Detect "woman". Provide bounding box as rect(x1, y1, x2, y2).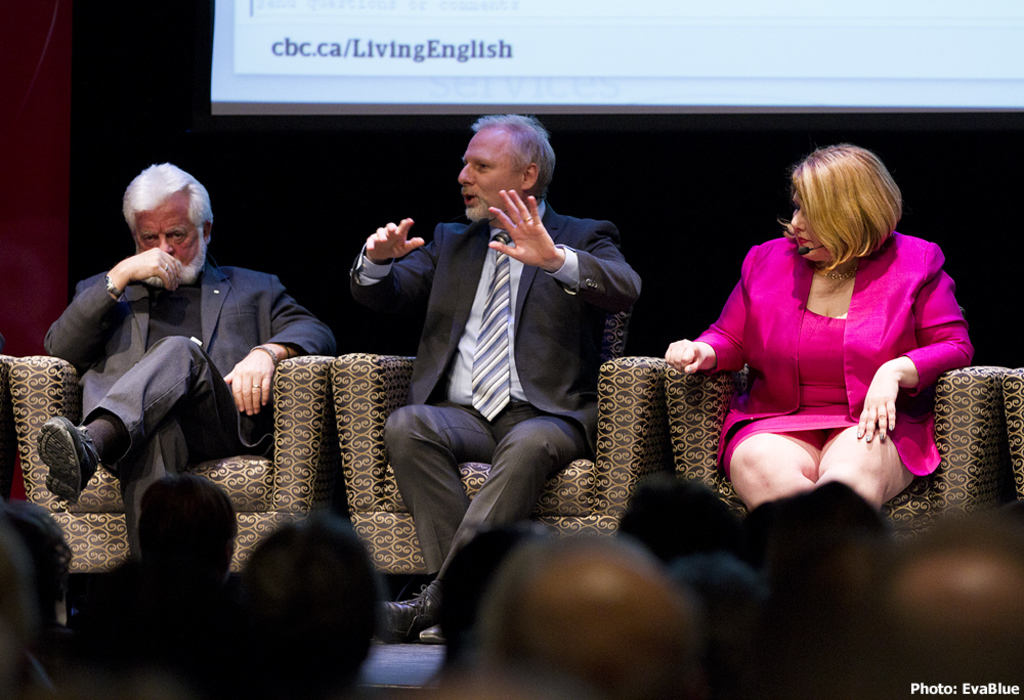
rect(666, 145, 978, 509).
